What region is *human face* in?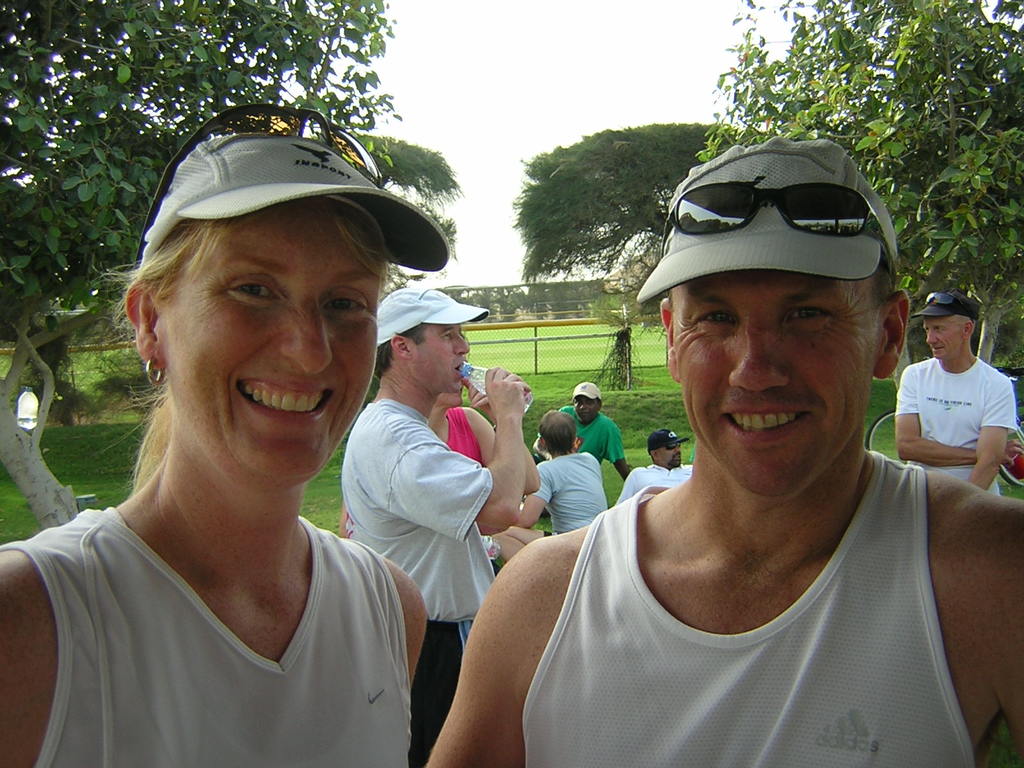
bbox=[412, 323, 467, 393].
